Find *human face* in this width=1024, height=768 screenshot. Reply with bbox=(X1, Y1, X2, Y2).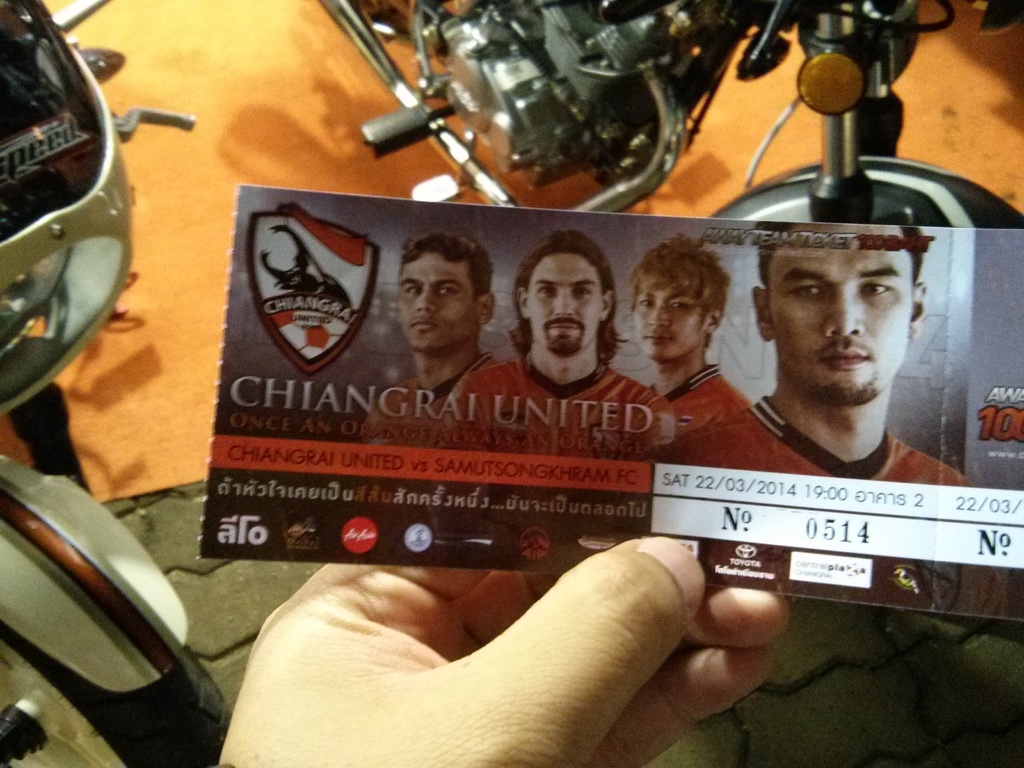
bbox=(637, 271, 703, 360).
